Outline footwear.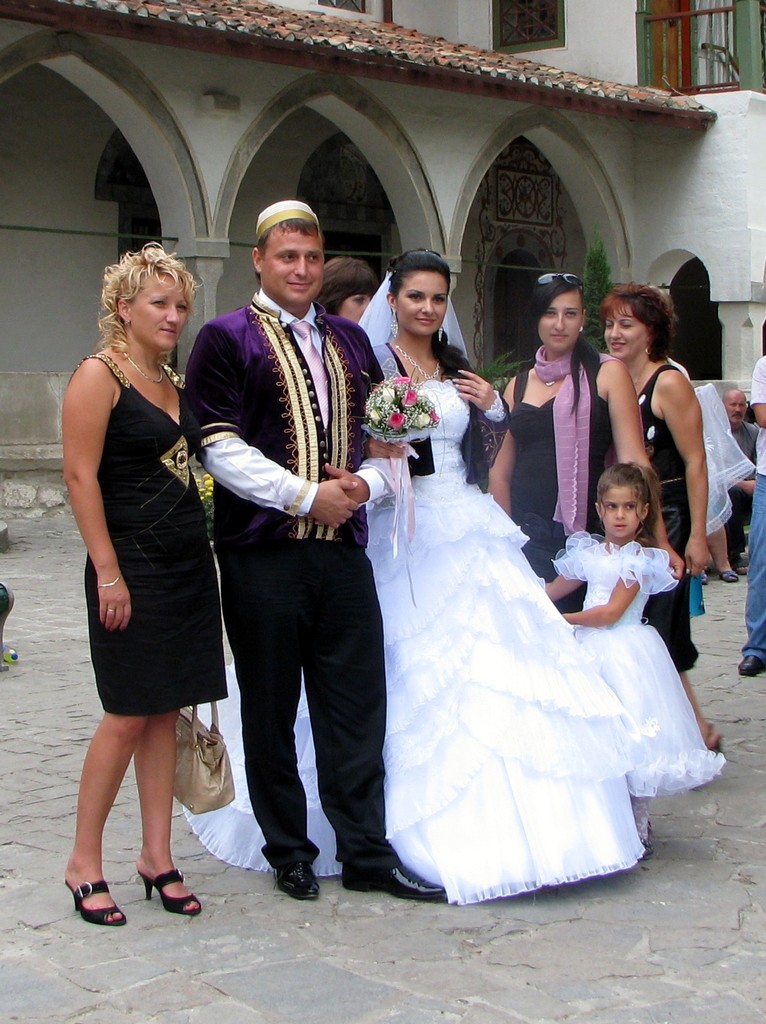
Outline: 737:657:765:679.
